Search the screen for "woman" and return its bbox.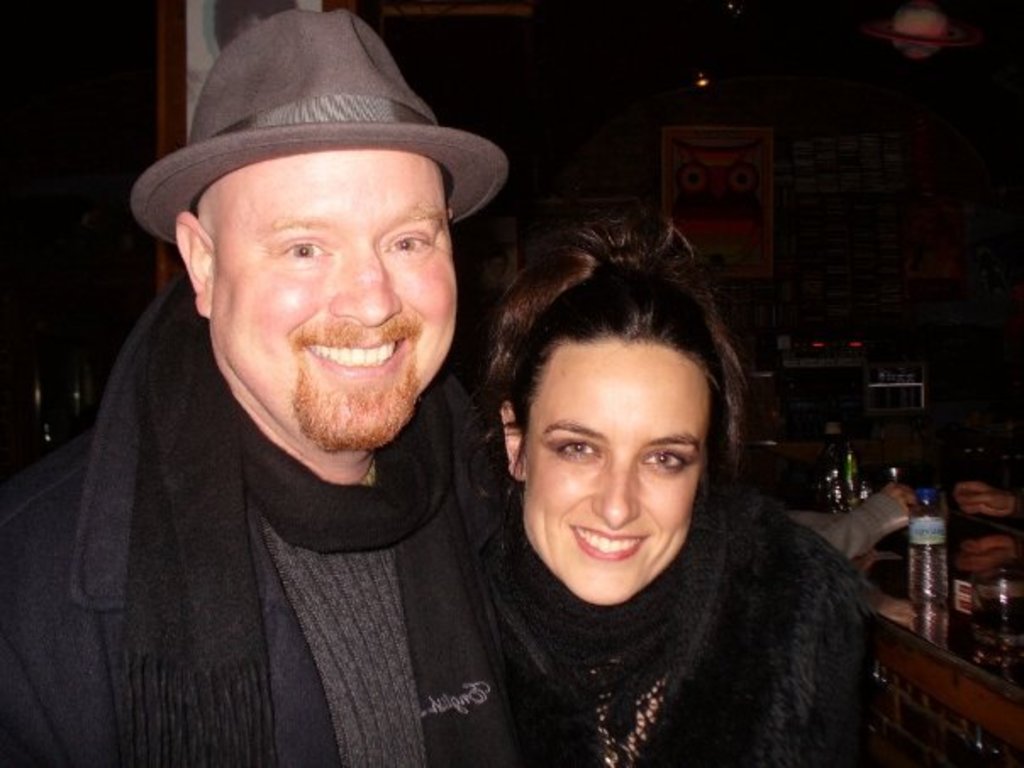
Found: rect(373, 202, 887, 746).
